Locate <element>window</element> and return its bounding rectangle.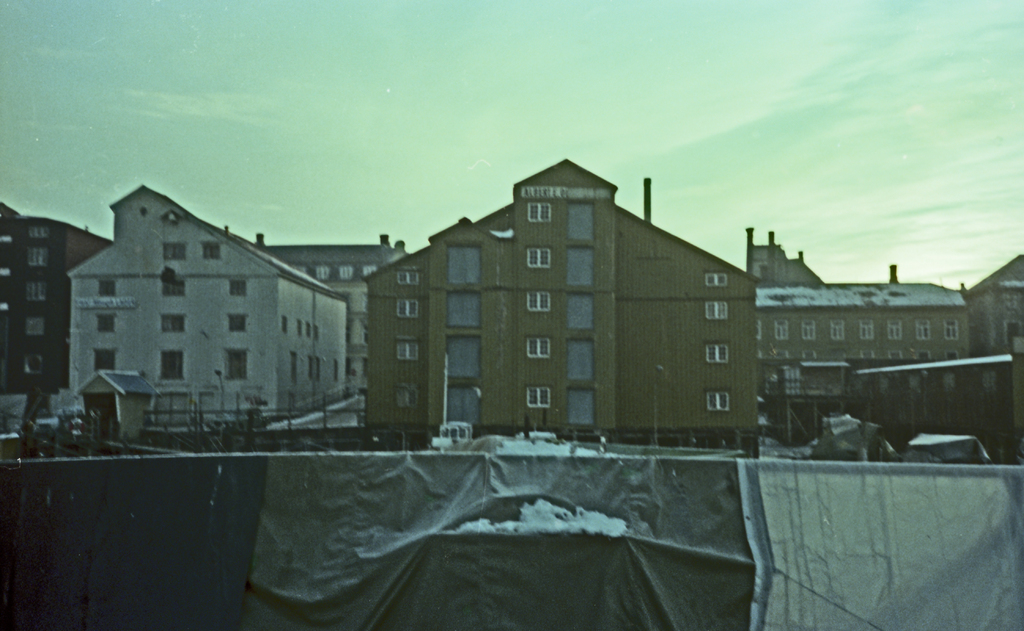
[163, 242, 186, 259].
